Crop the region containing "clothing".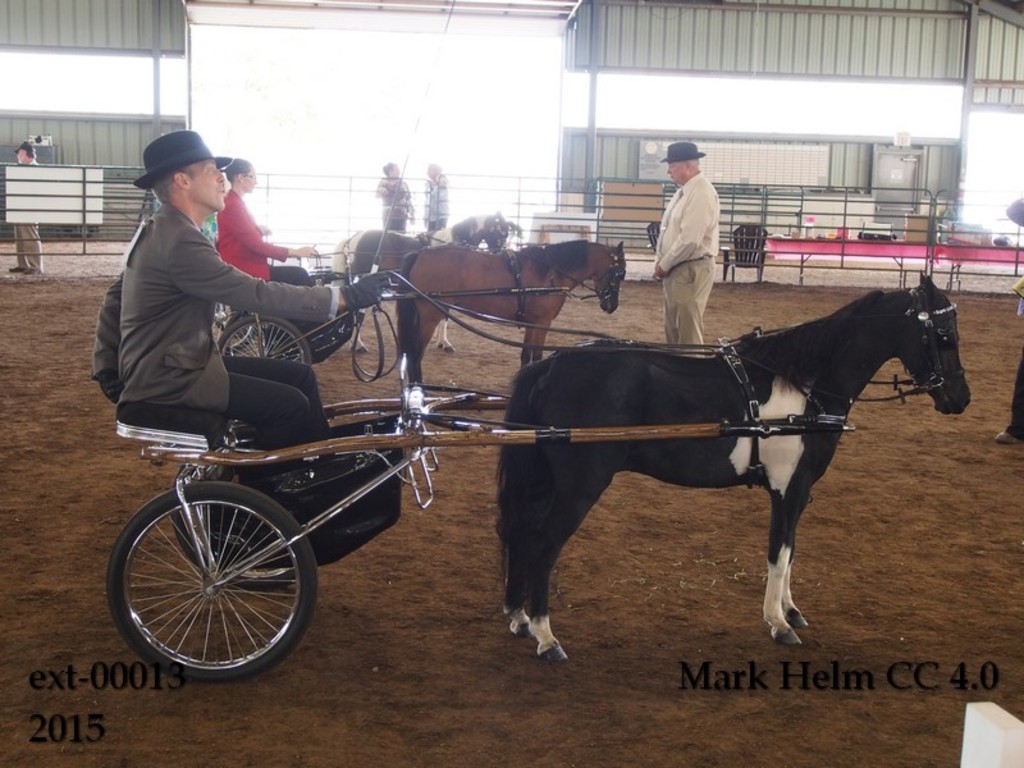
Crop region: left=378, top=174, right=410, bottom=229.
